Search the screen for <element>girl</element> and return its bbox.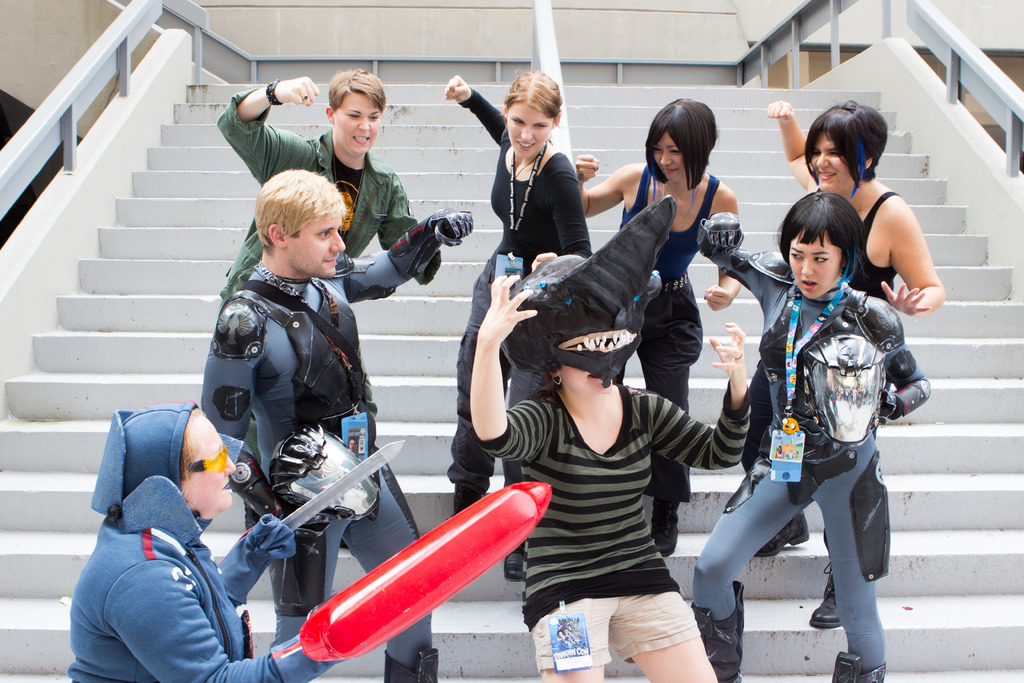
Found: 568,99,742,555.
